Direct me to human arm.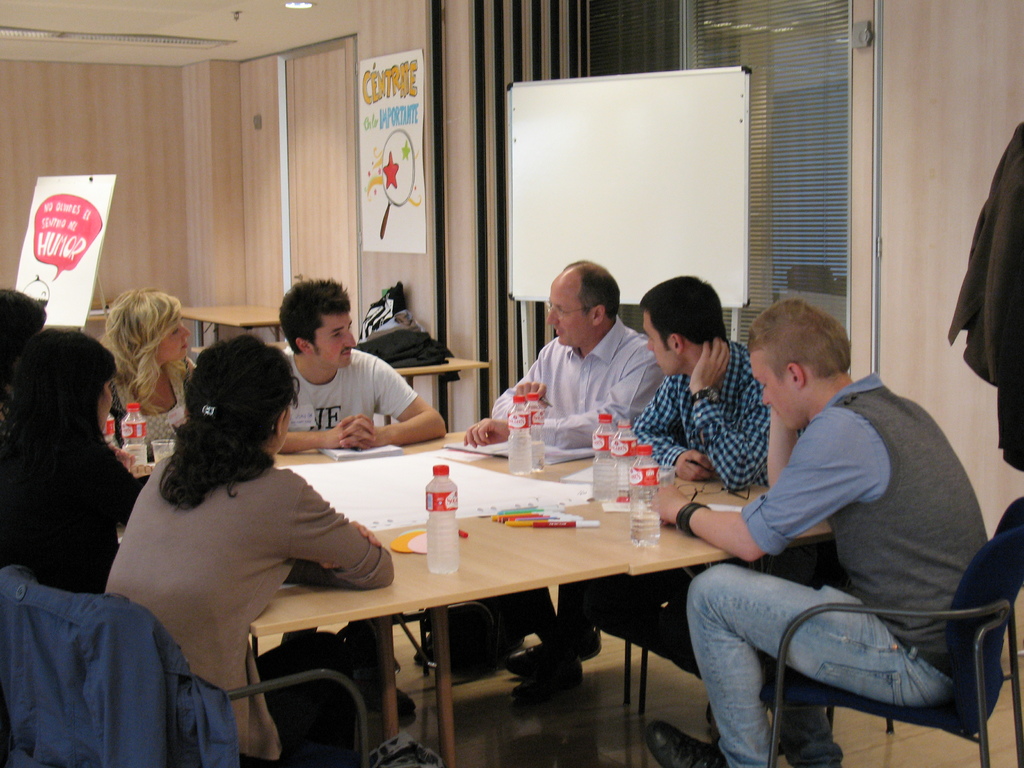
Direction: [left=645, top=404, right=878, bottom=558].
